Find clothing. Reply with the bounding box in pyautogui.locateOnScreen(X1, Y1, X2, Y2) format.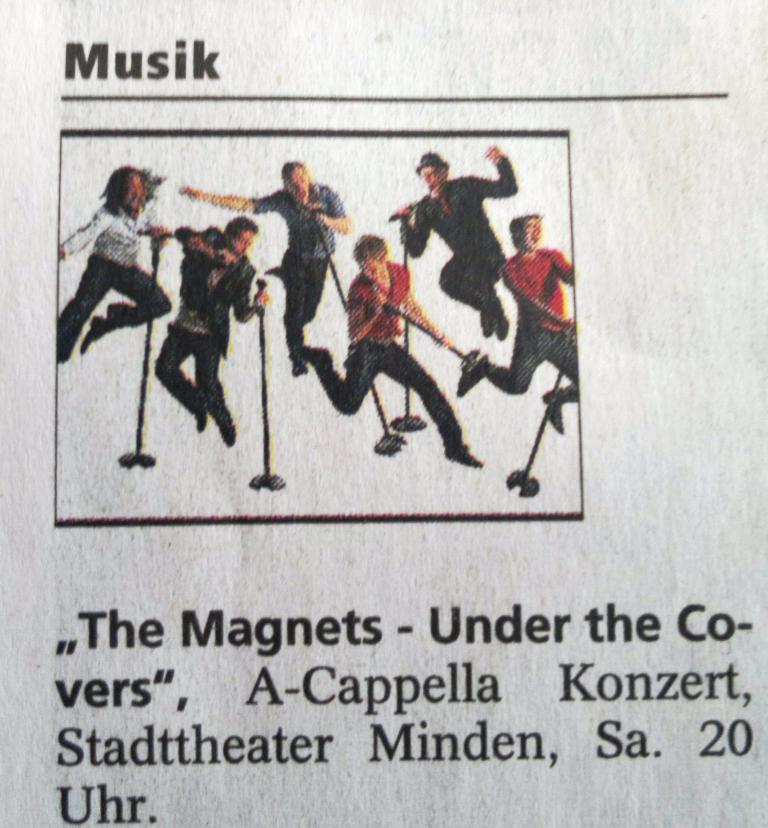
pyautogui.locateOnScreen(488, 249, 583, 400).
